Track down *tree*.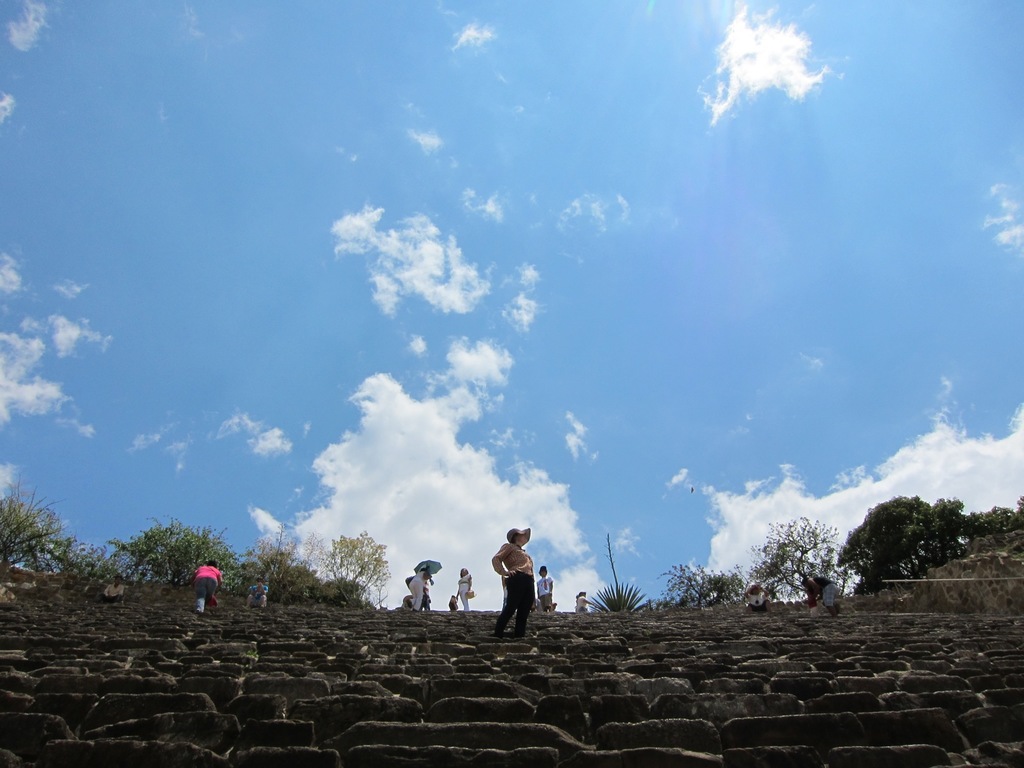
Tracked to crop(108, 513, 236, 584).
